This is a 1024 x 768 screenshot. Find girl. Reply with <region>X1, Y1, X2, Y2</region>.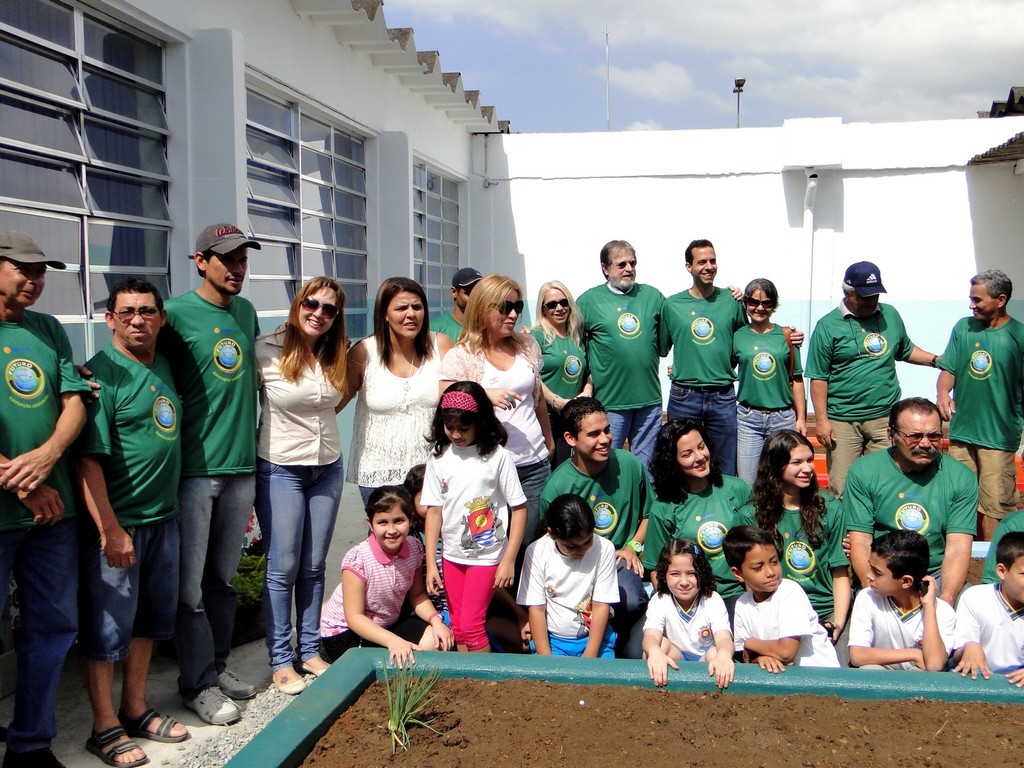
<region>514, 495, 620, 660</region>.
